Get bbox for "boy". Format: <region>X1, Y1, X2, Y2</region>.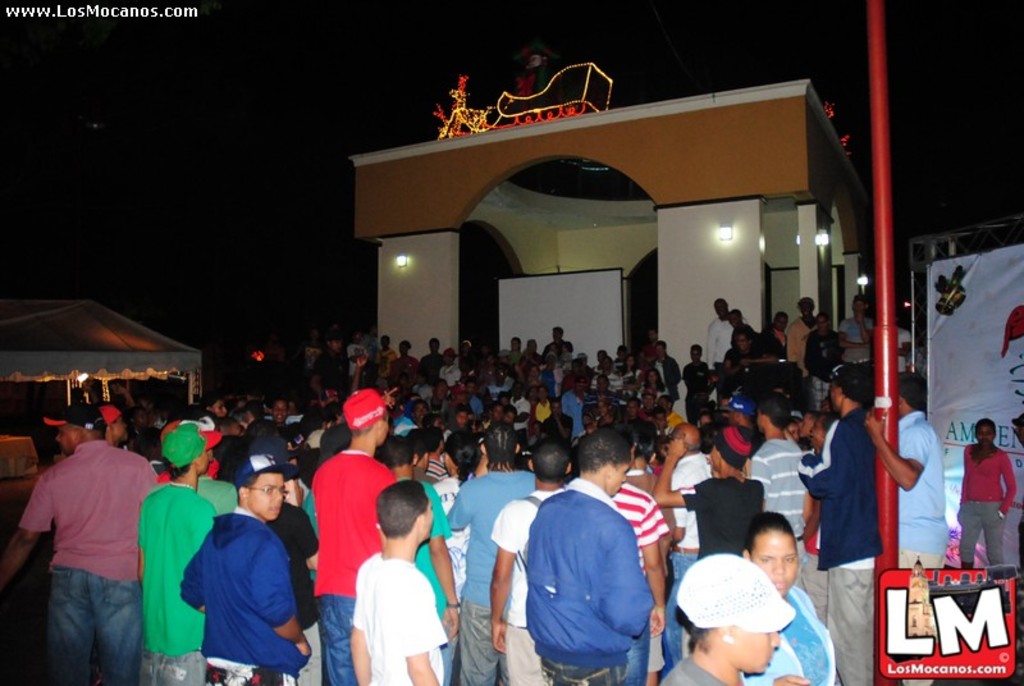
<region>172, 452, 315, 685</region>.
